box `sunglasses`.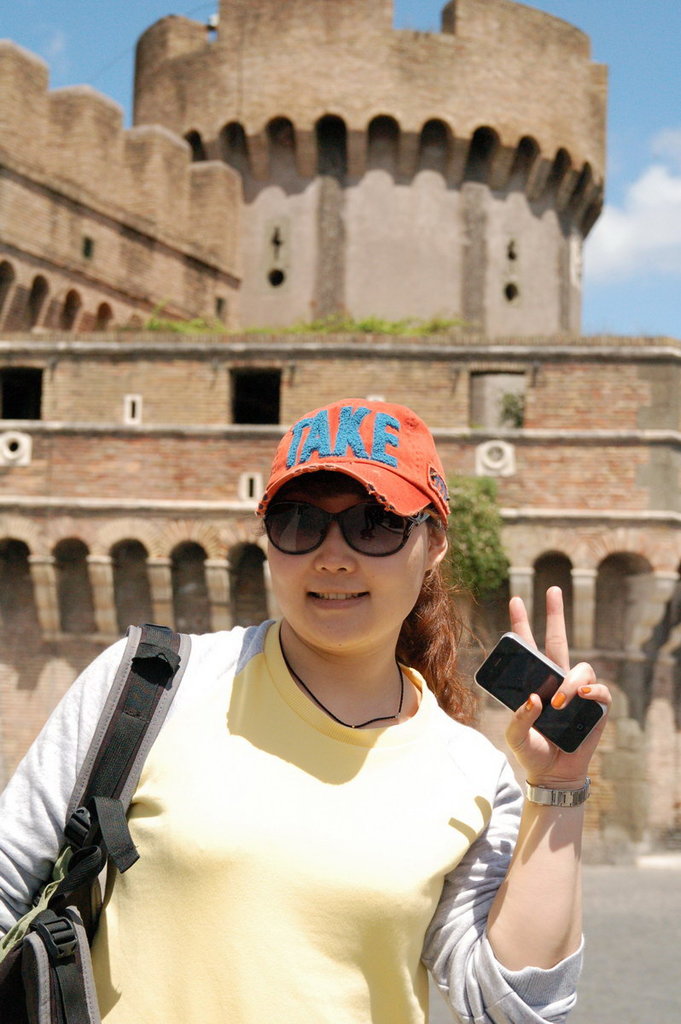
x1=260 y1=500 x2=428 y2=558.
